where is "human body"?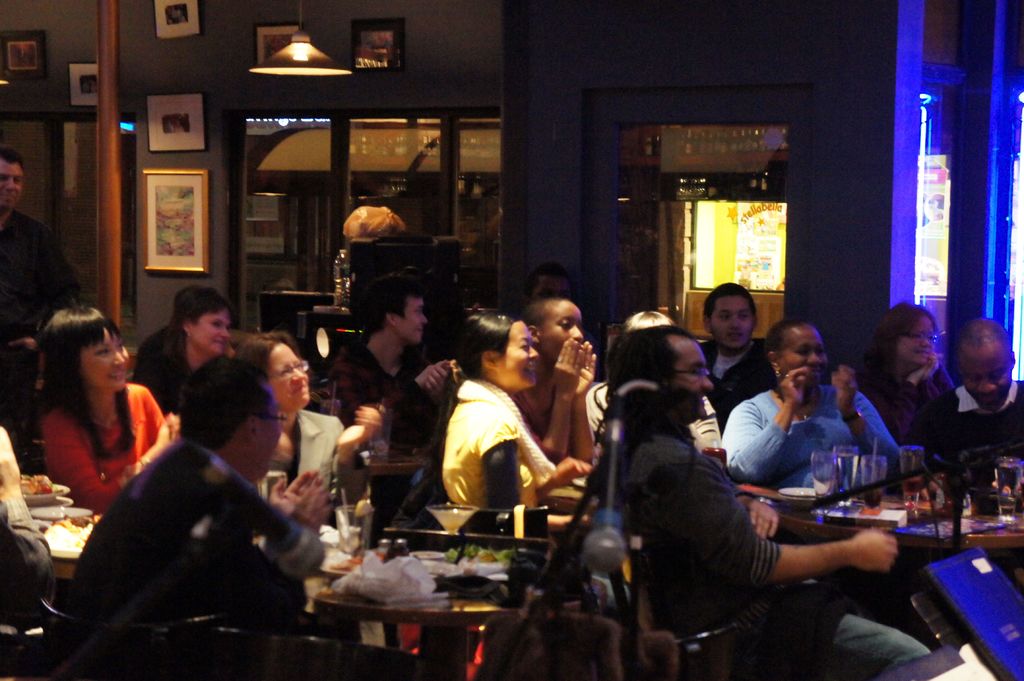
0, 212, 74, 338.
